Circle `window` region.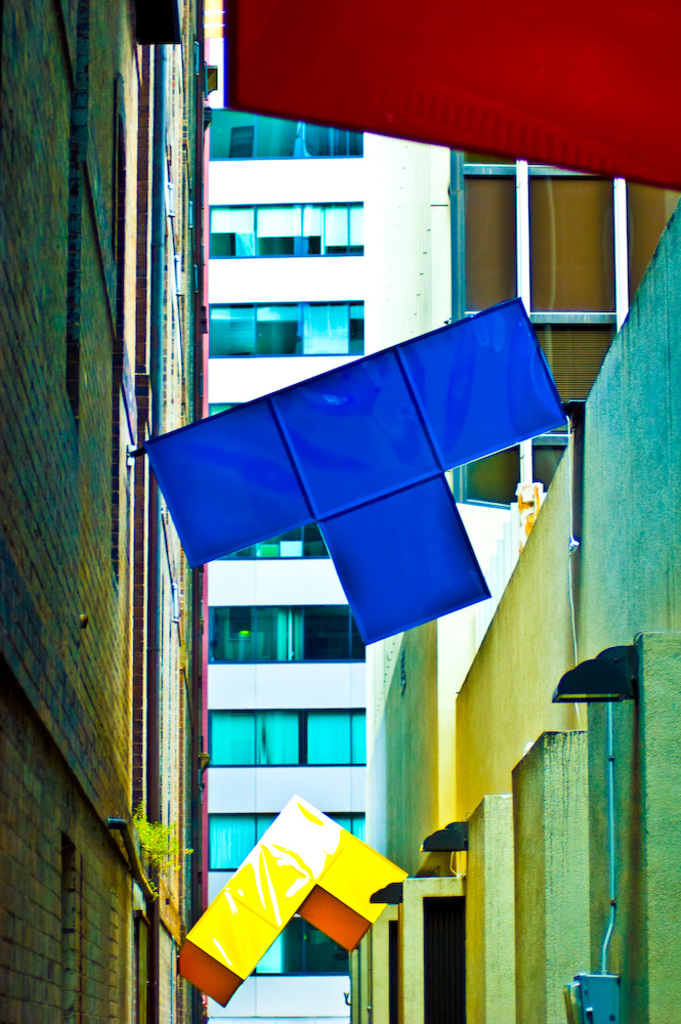
Region: l=250, t=921, r=354, b=979.
